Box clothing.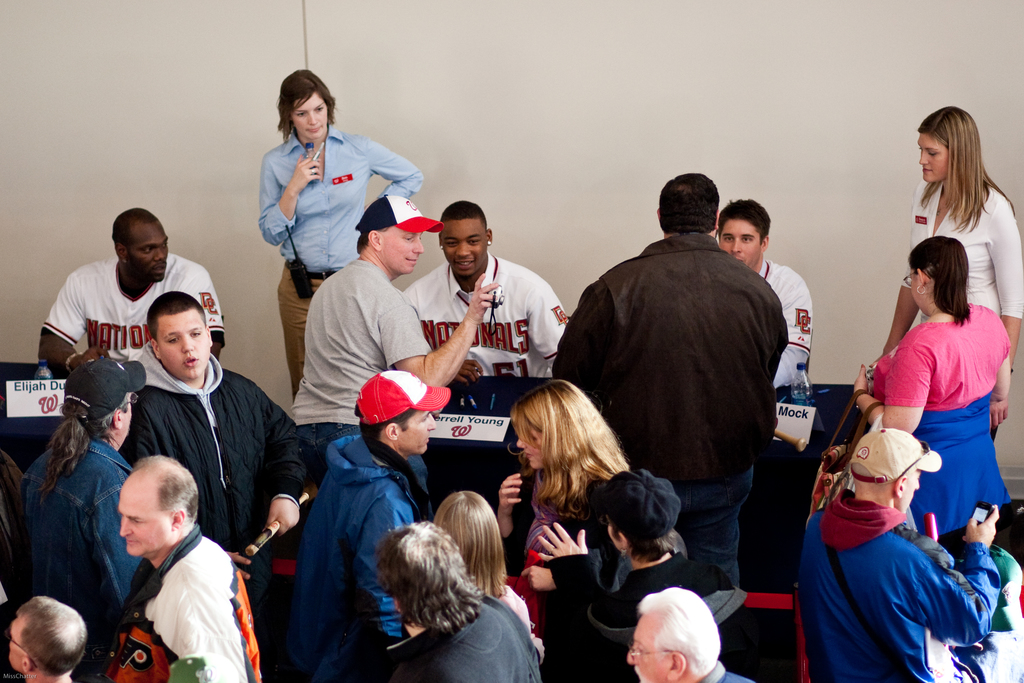
rect(758, 259, 819, 384).
